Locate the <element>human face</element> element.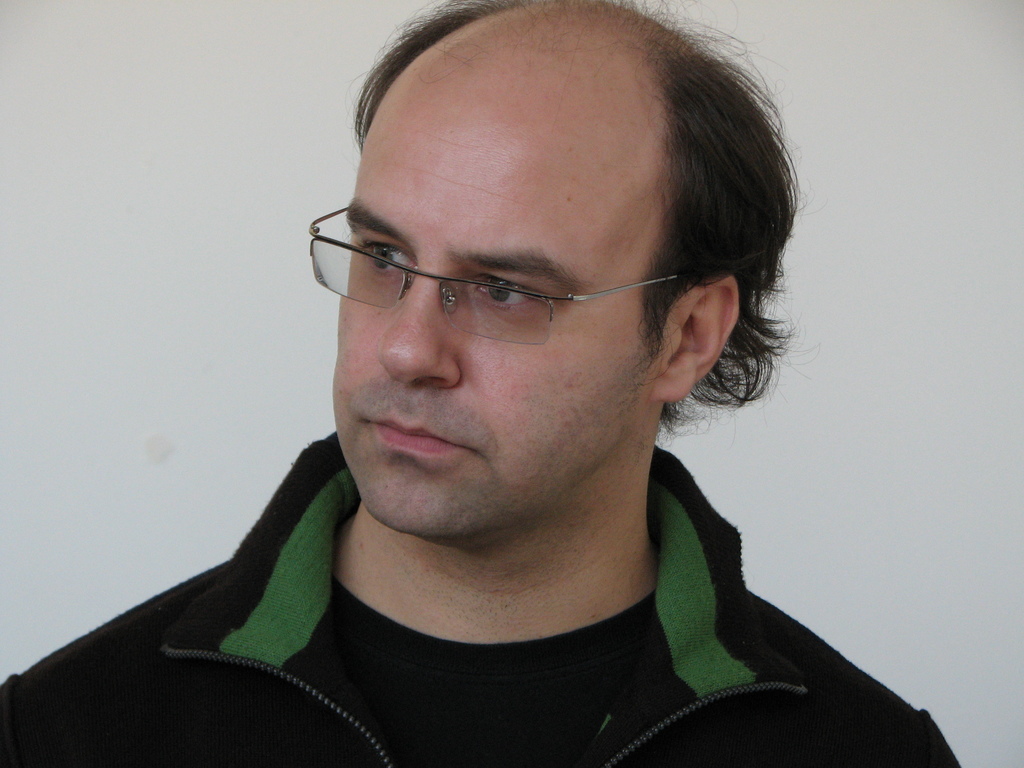
Element bbox: (x1=330, y1=76, x2=665, y2=529).
